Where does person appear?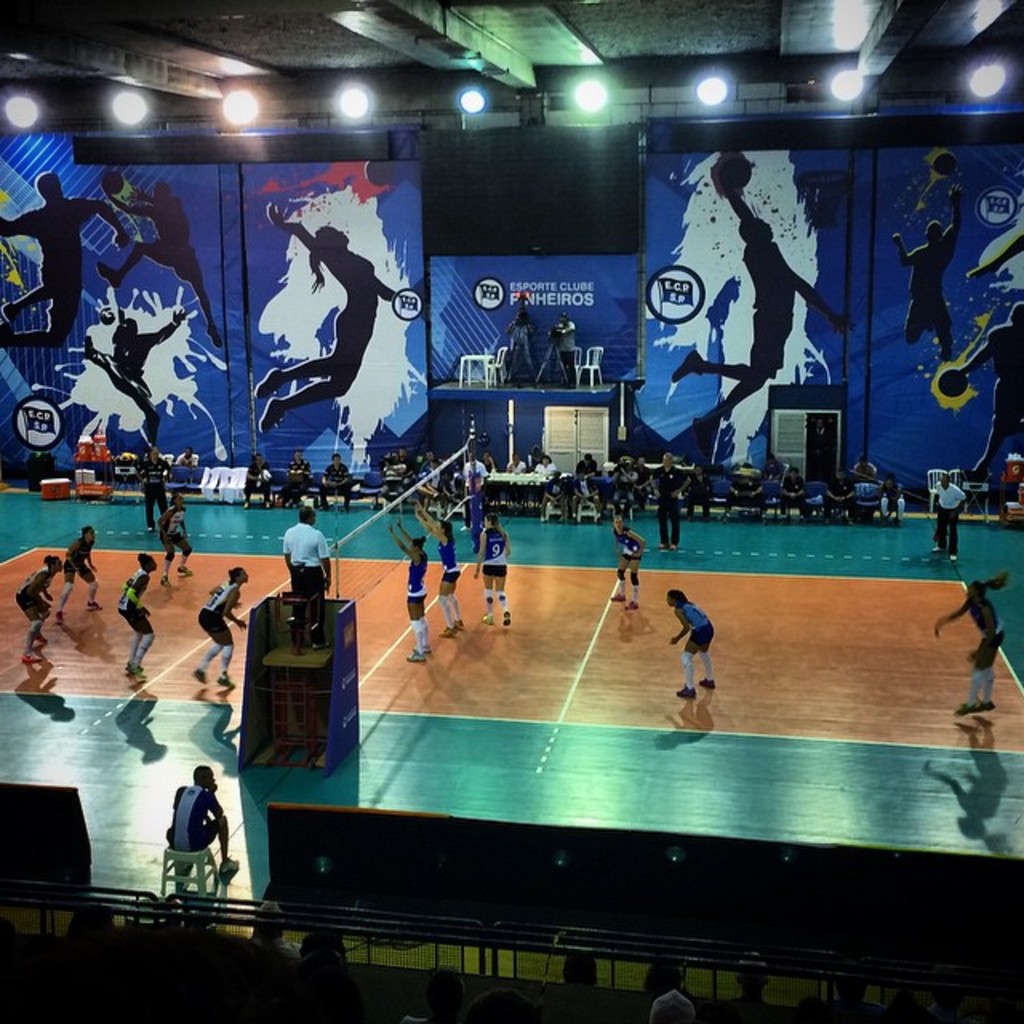
Appears at 850/456/880/518.
